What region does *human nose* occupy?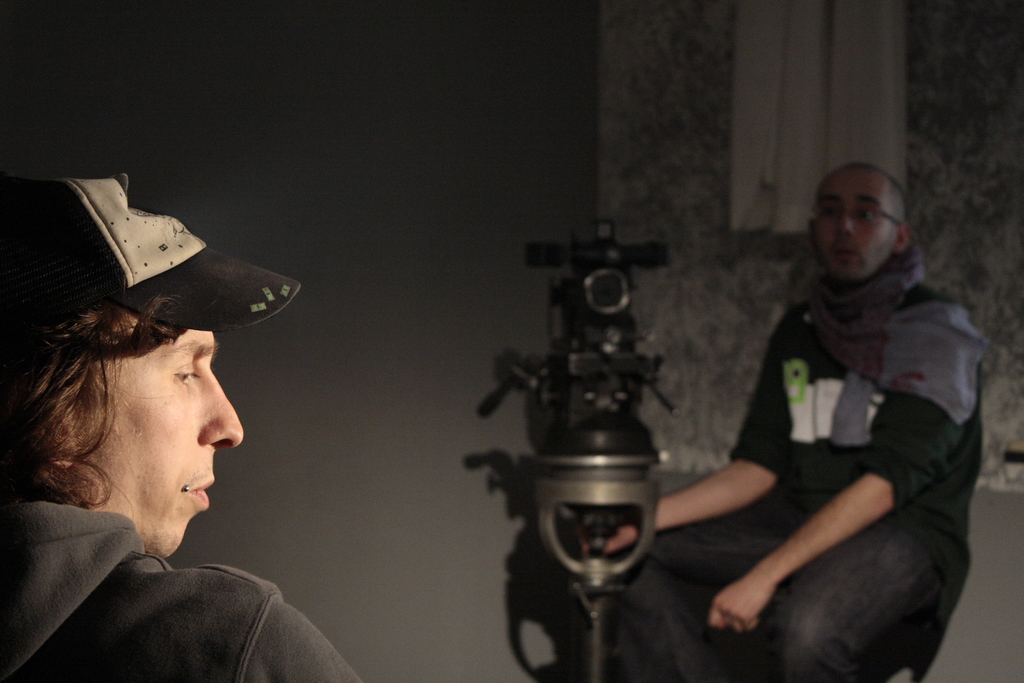
[838,206,858,236].
